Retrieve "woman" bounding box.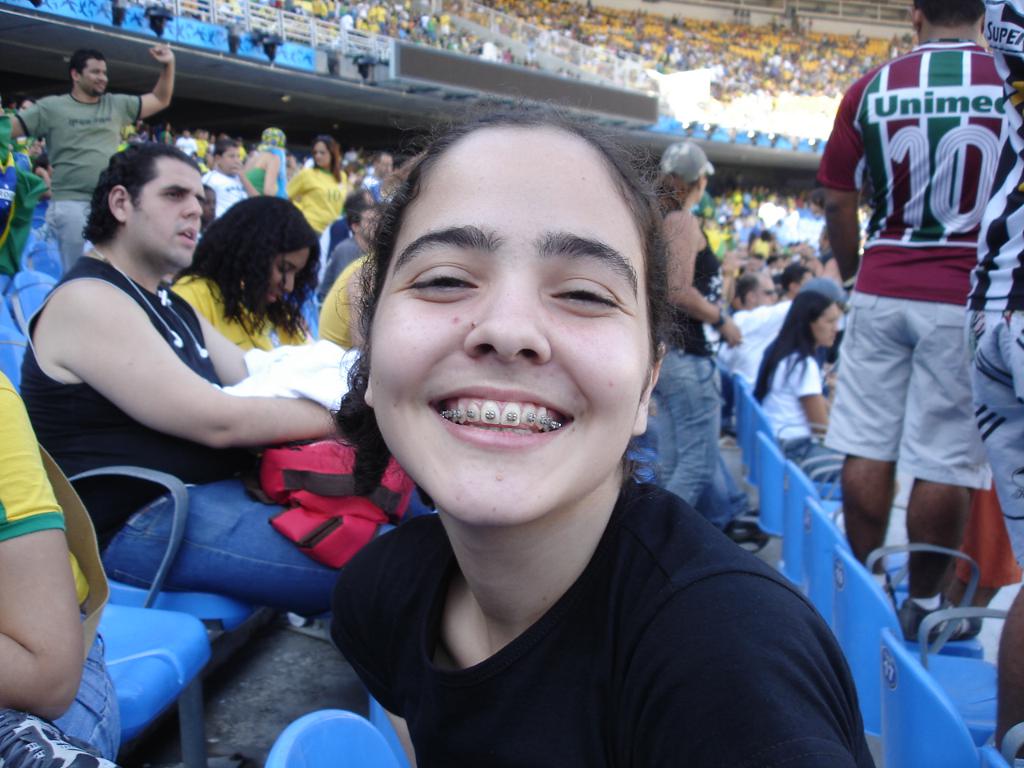
Bounding box: box=[171, 190, 322, 356].
